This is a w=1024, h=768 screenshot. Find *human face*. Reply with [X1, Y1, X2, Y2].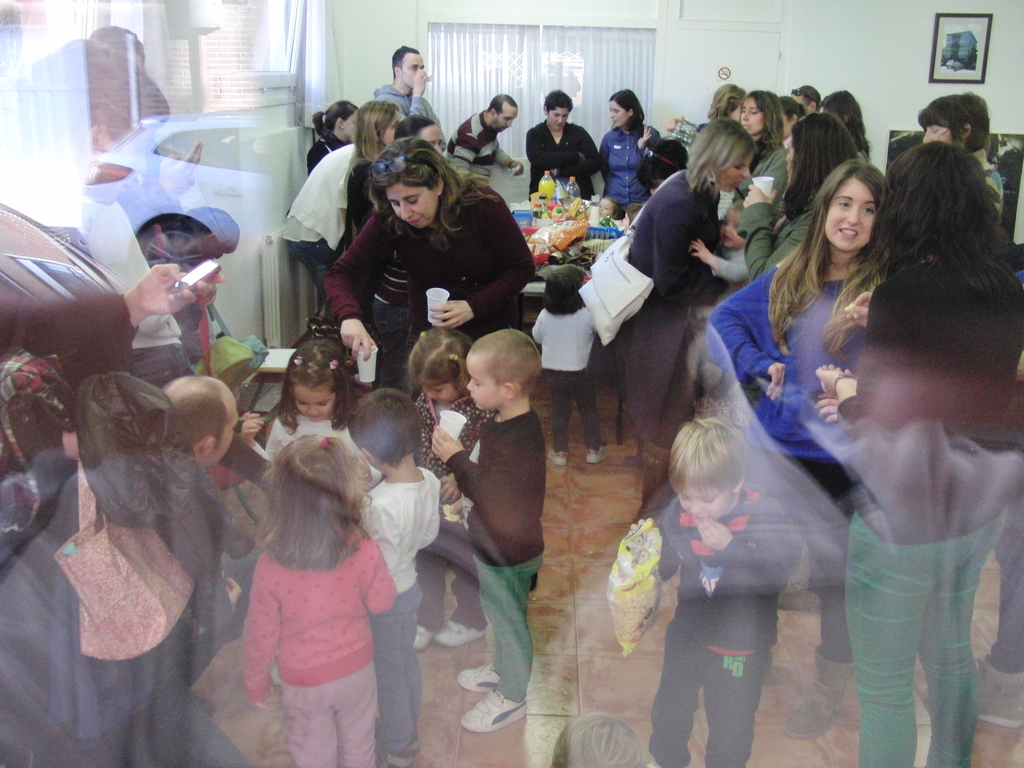
[385, 177, 437, 233].
